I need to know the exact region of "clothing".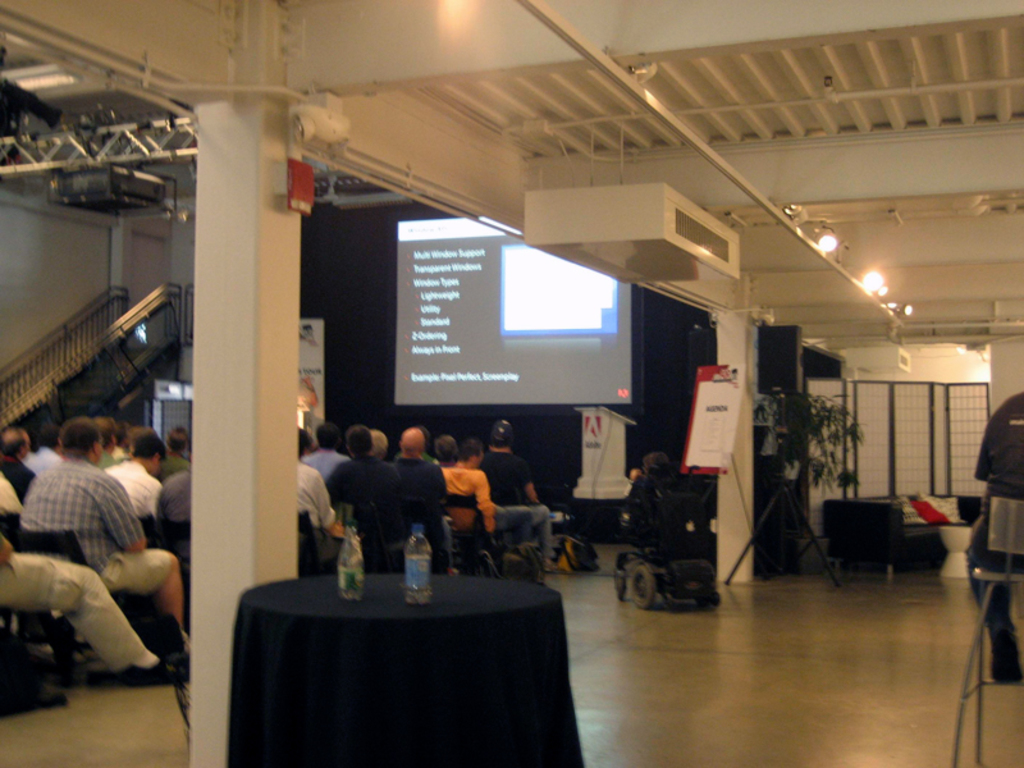
Region: <box>444,465,500,535</box>.
